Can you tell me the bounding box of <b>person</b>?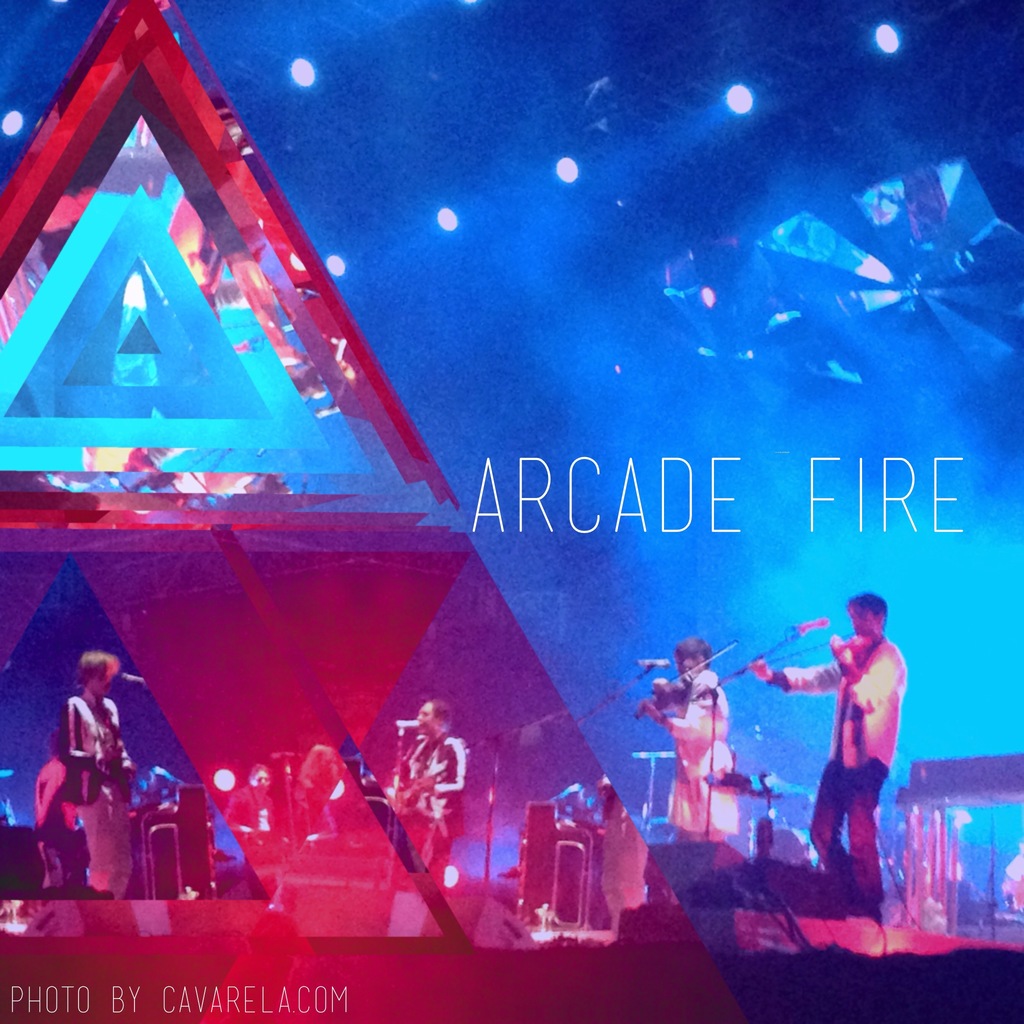
393/695/486/844.
